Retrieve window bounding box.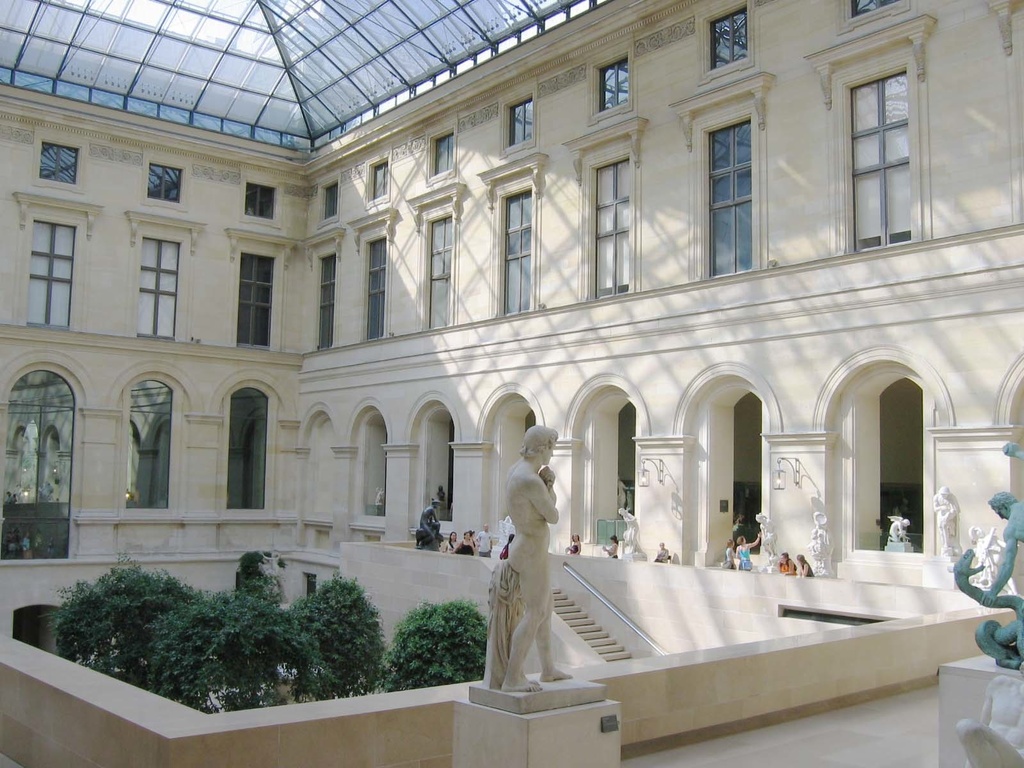
Bounding box: (598,59,628,110).
